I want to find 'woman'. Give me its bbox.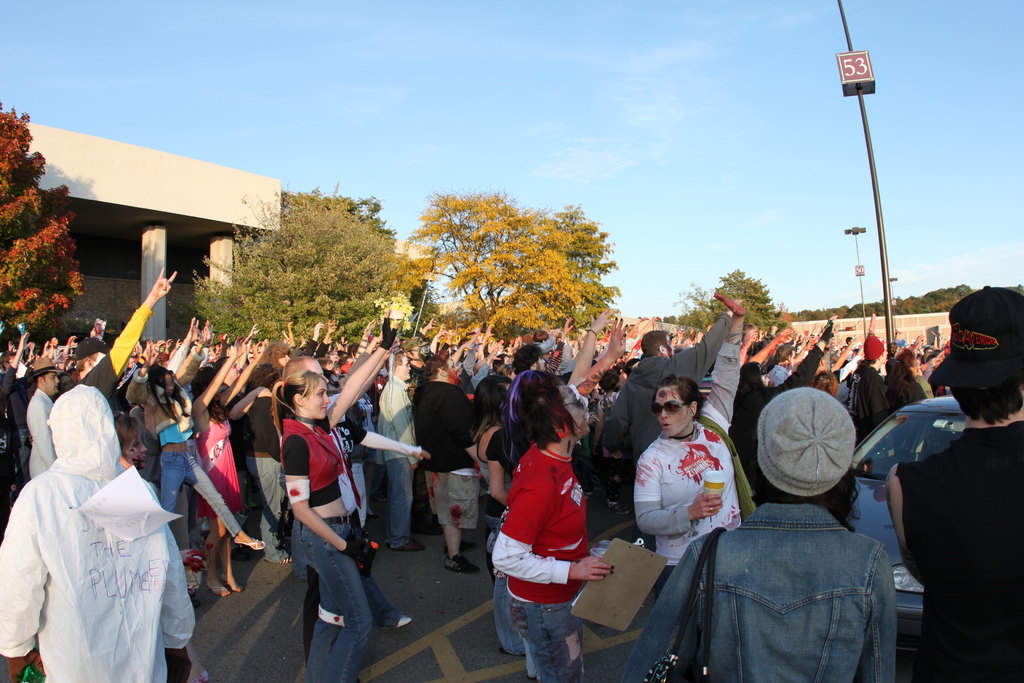
x1=125 y1=326 x2=266 y2=545.
